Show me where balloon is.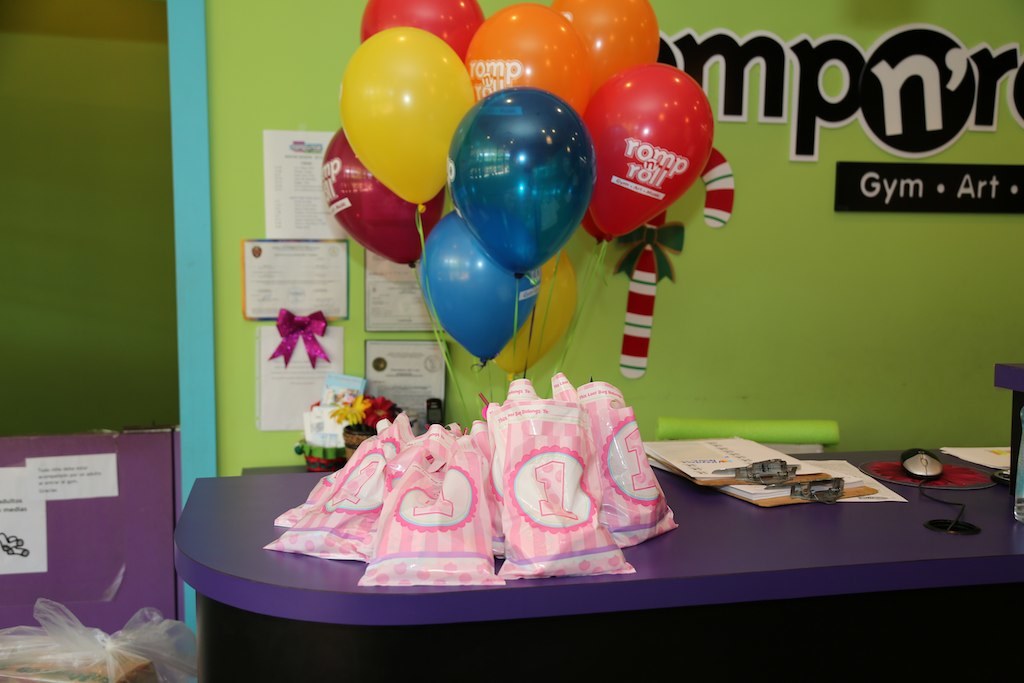
balloon is at [left=578, top=208, right=611, bottom=248].
